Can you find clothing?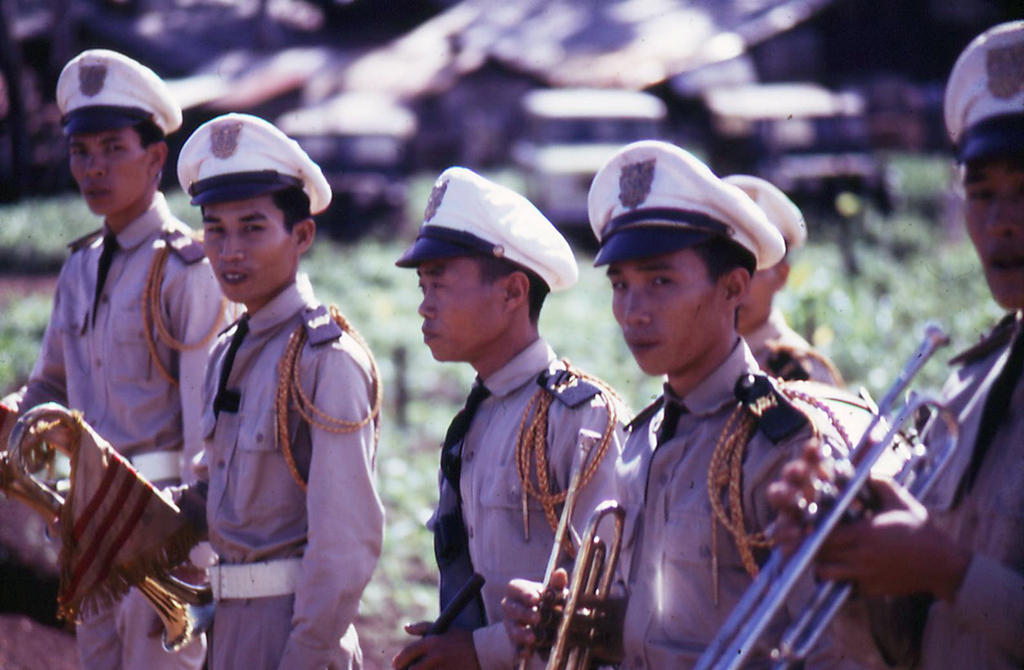
Yes, bounding box: bbox=(157, 272, 384, 669).
